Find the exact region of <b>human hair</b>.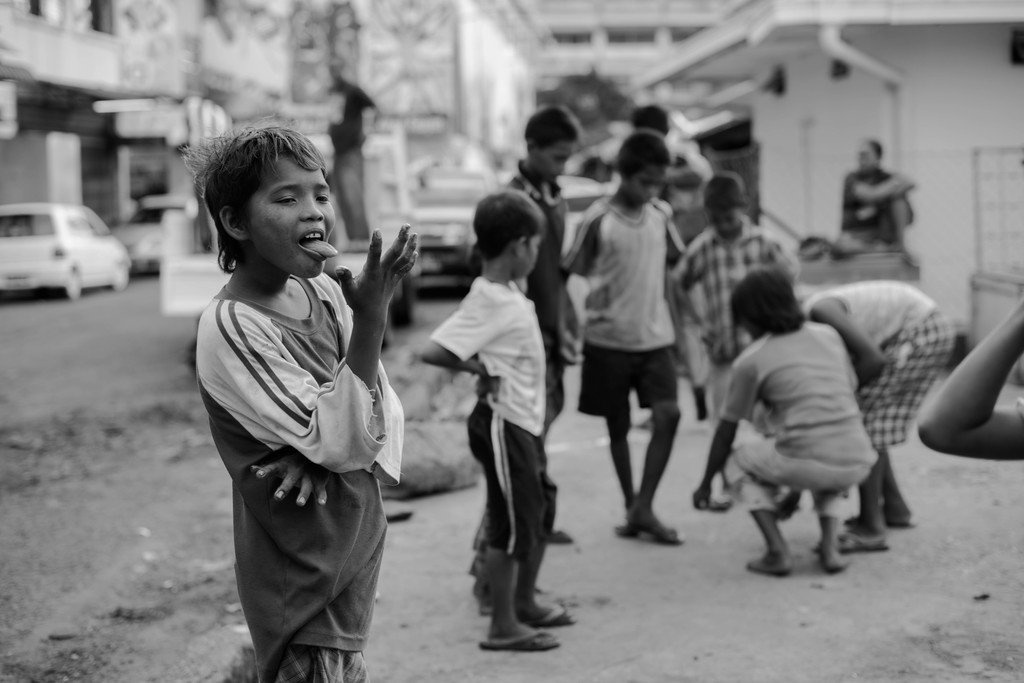
Exact region: (left=188, top=119, right=334, bottom=256).
